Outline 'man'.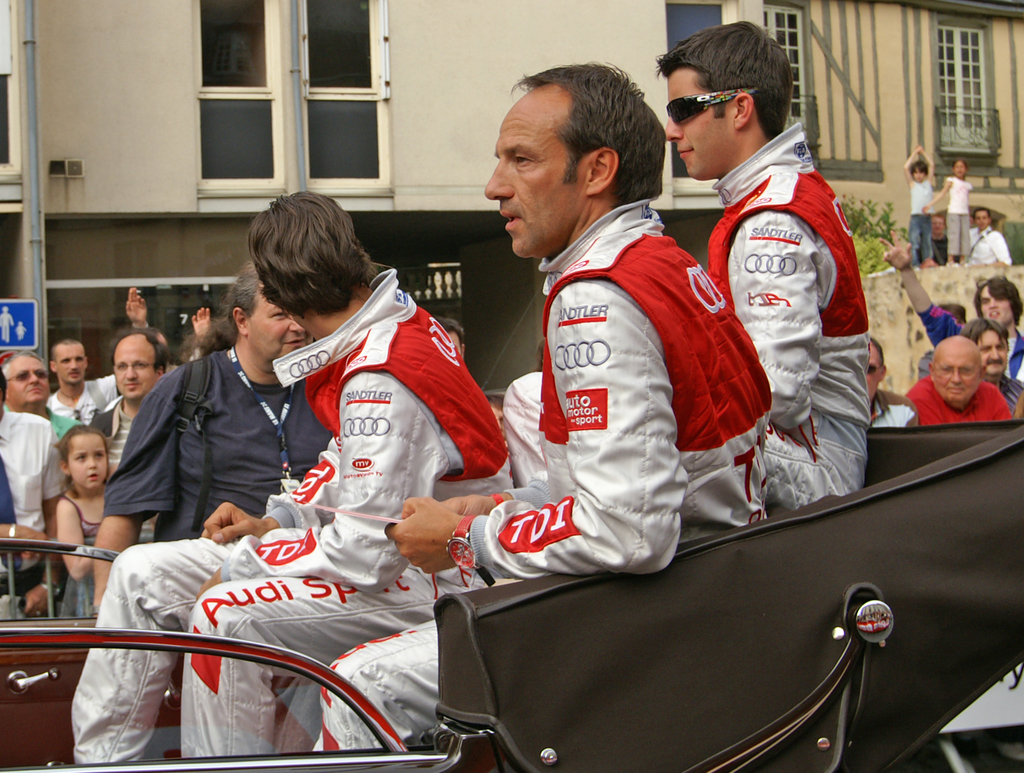
Outline: pyautogui.locateOnScreen(44, 285, 170, 422).
